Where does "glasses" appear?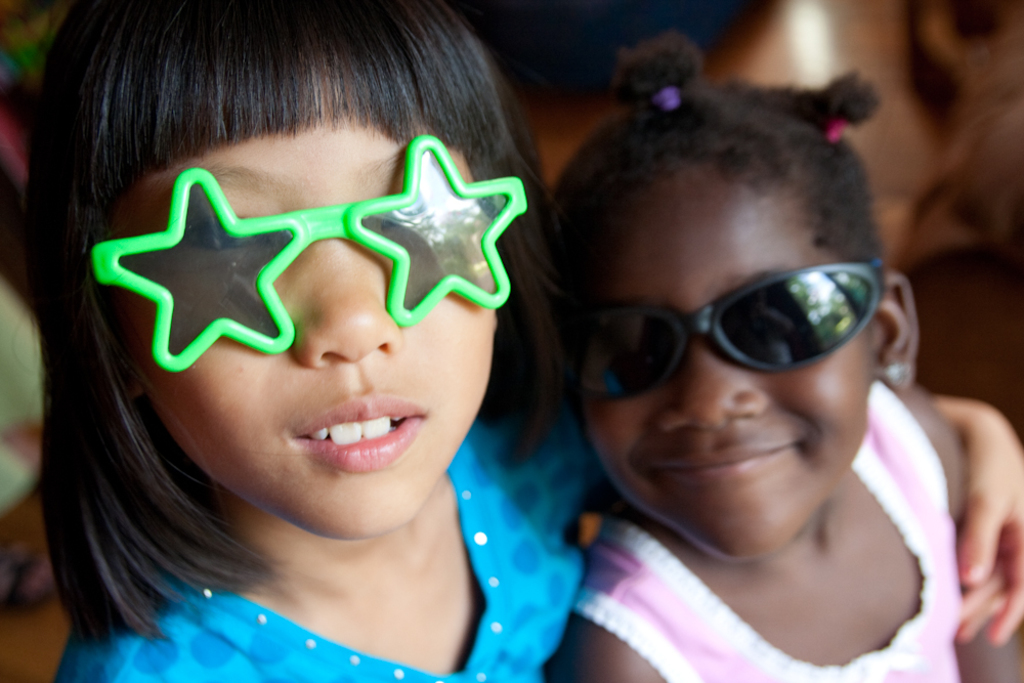
Appears at crop(554, 262, 888, 403).
